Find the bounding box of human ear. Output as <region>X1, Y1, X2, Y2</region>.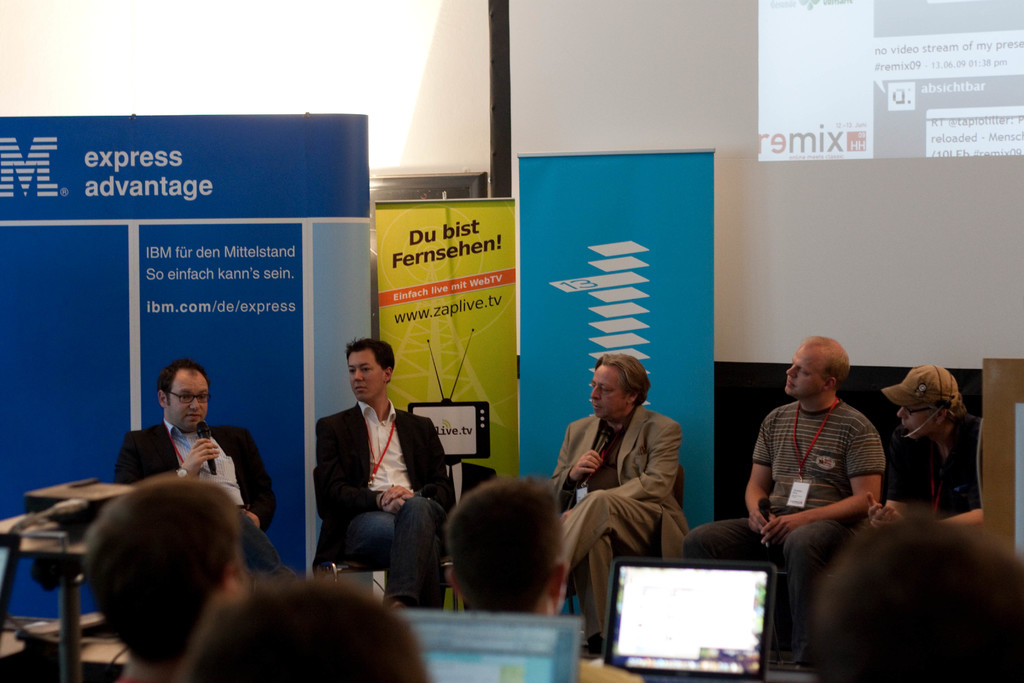
<region>822, 374, 836, 392</region>.
